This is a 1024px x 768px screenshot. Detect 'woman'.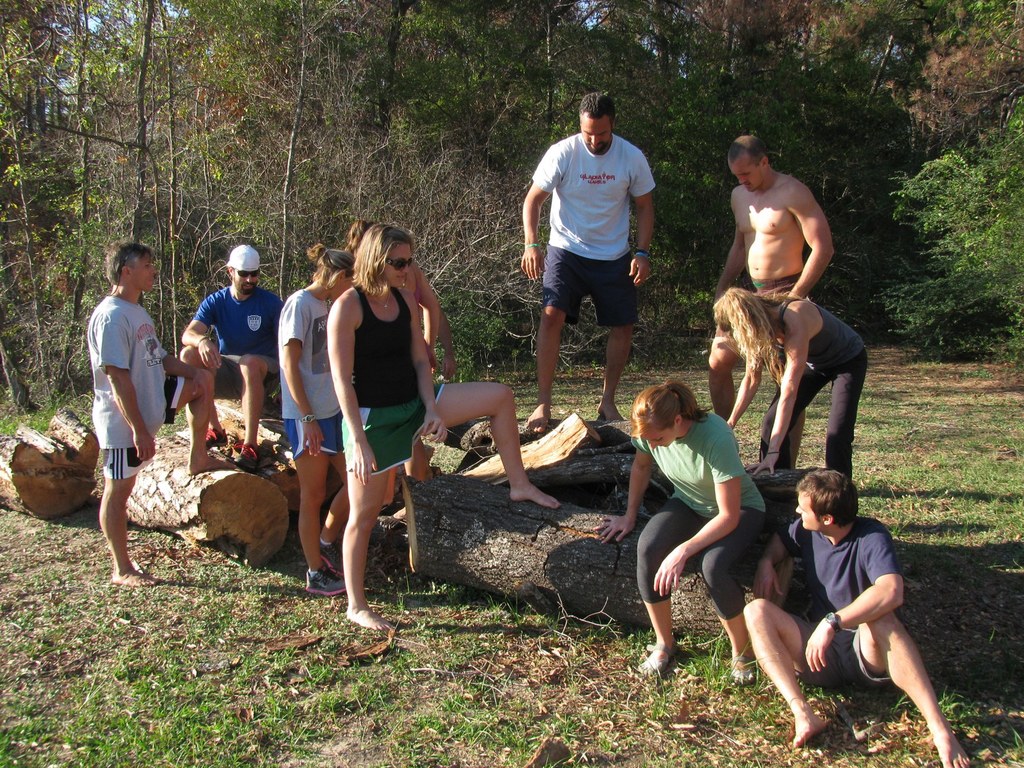
[712,287,868,491].
